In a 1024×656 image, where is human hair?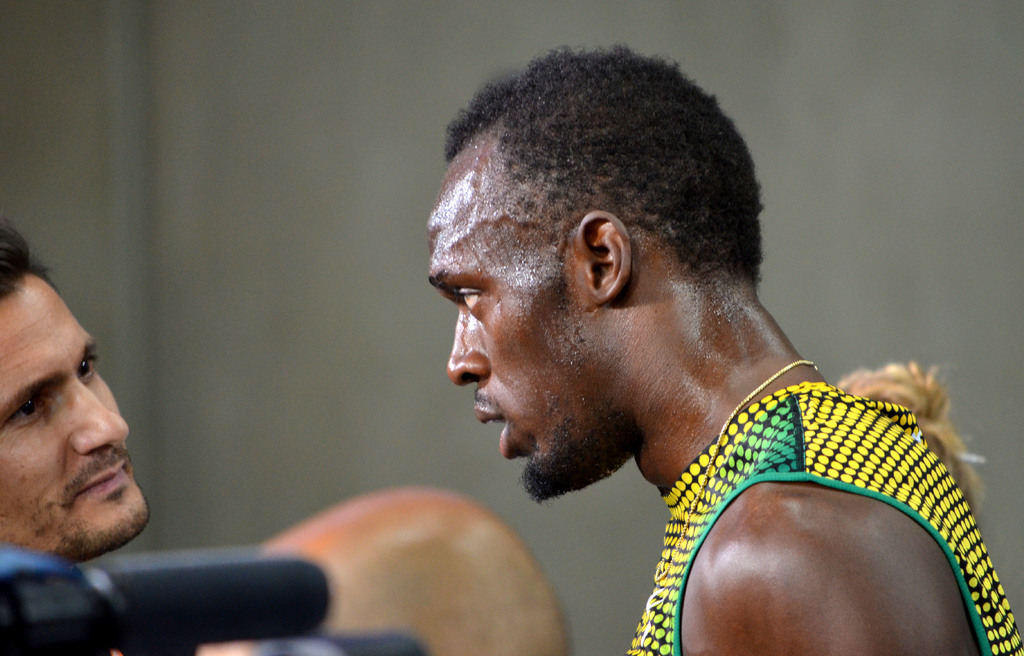
crop(0, 217, 61, 300).
